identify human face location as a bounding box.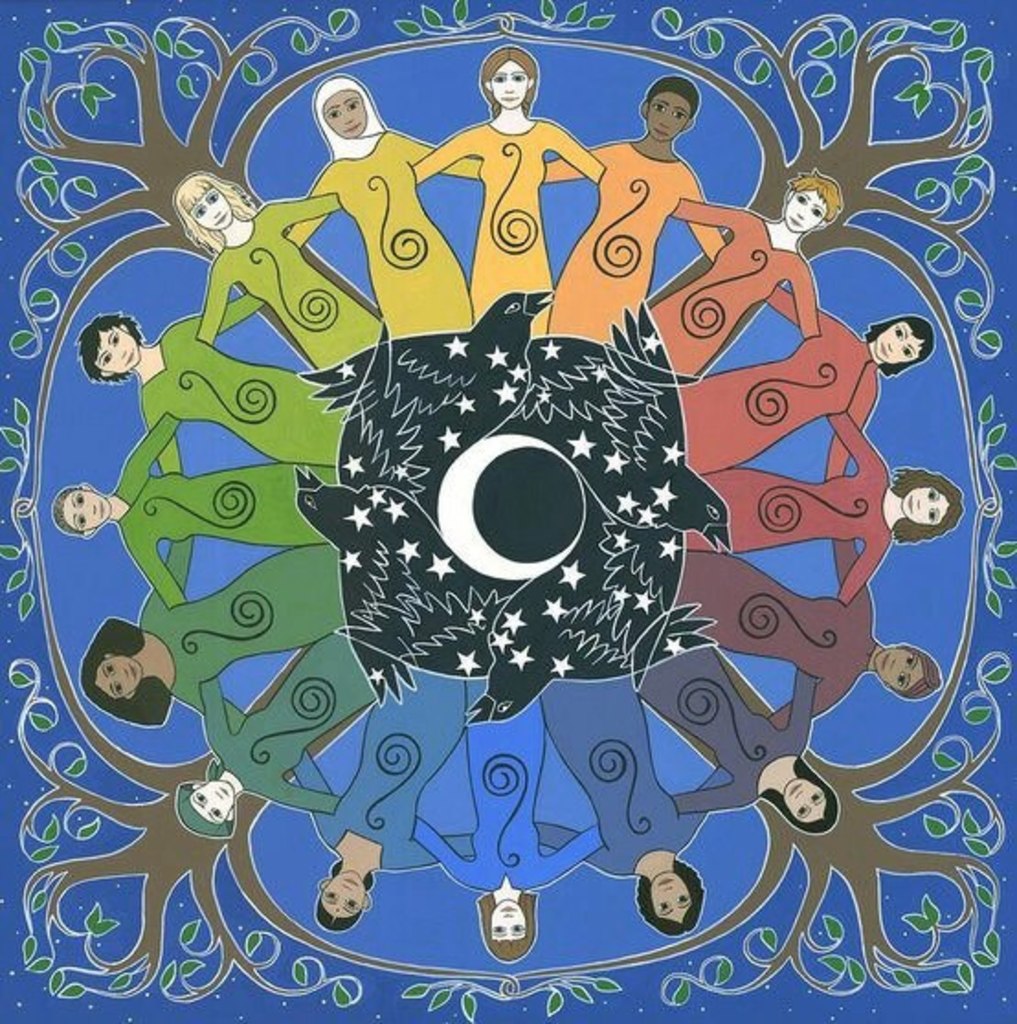
492:59:529:108.
